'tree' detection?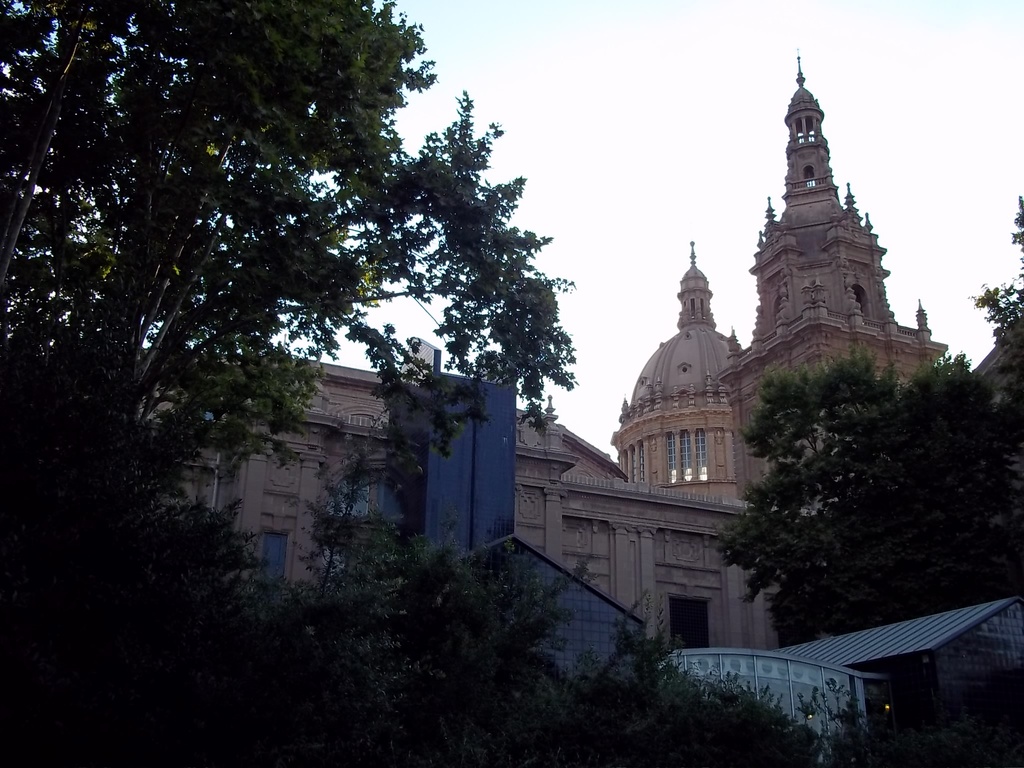
x1=704 y1=314 x2=1002 y2=653
